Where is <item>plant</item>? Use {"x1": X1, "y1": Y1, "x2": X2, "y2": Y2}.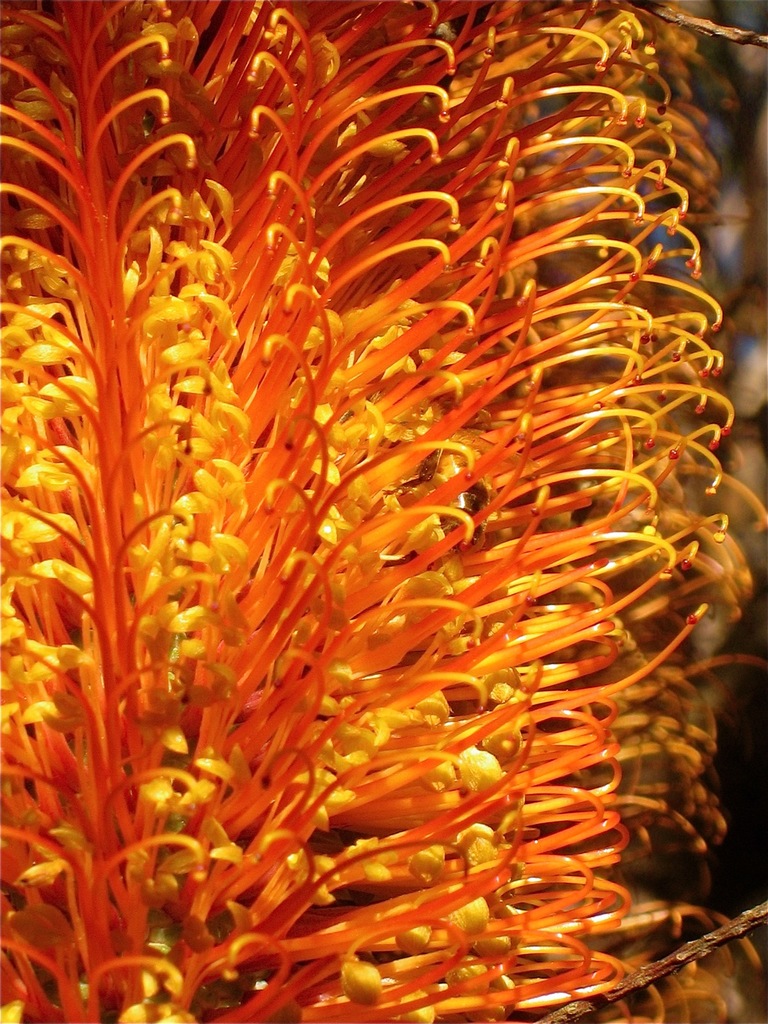
{"x1": 0, "y1": 4, "x2": 763, "y2": 1023}.
